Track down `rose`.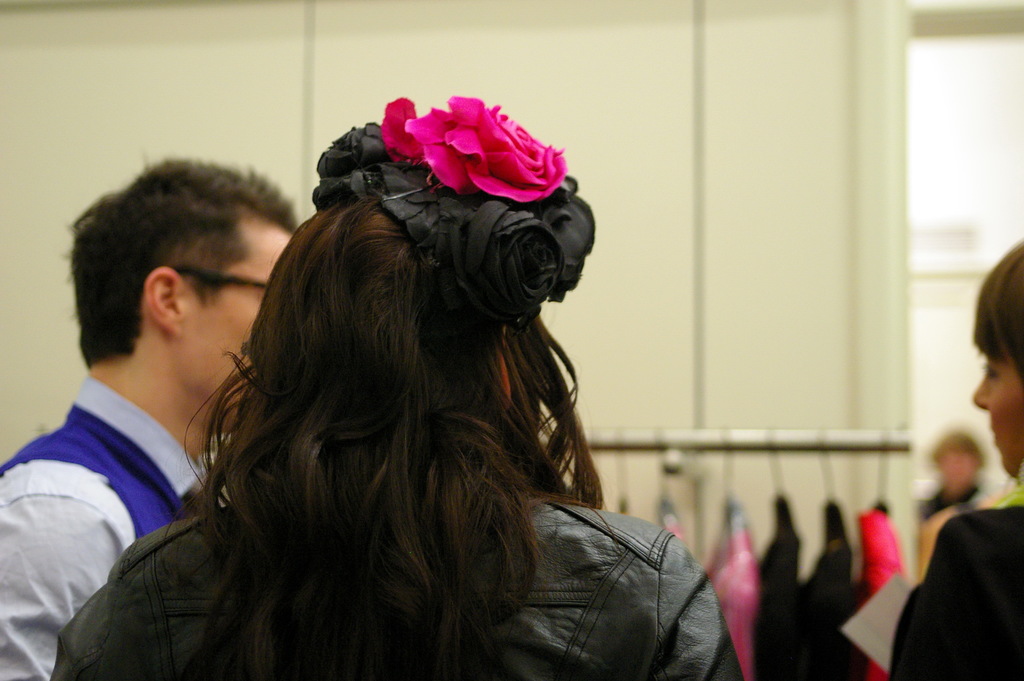
Tracked to region(404, 94, 569, 204).
